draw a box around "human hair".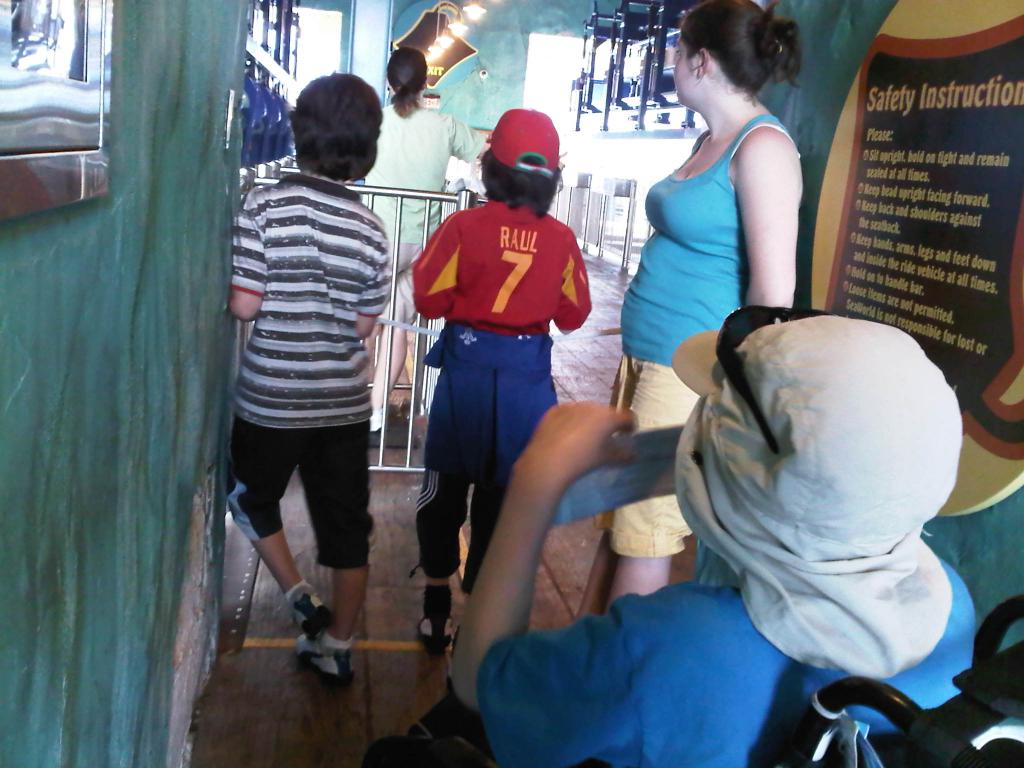
{"left": 288, "top": 69, "right": 380, "bottom": 179}.
